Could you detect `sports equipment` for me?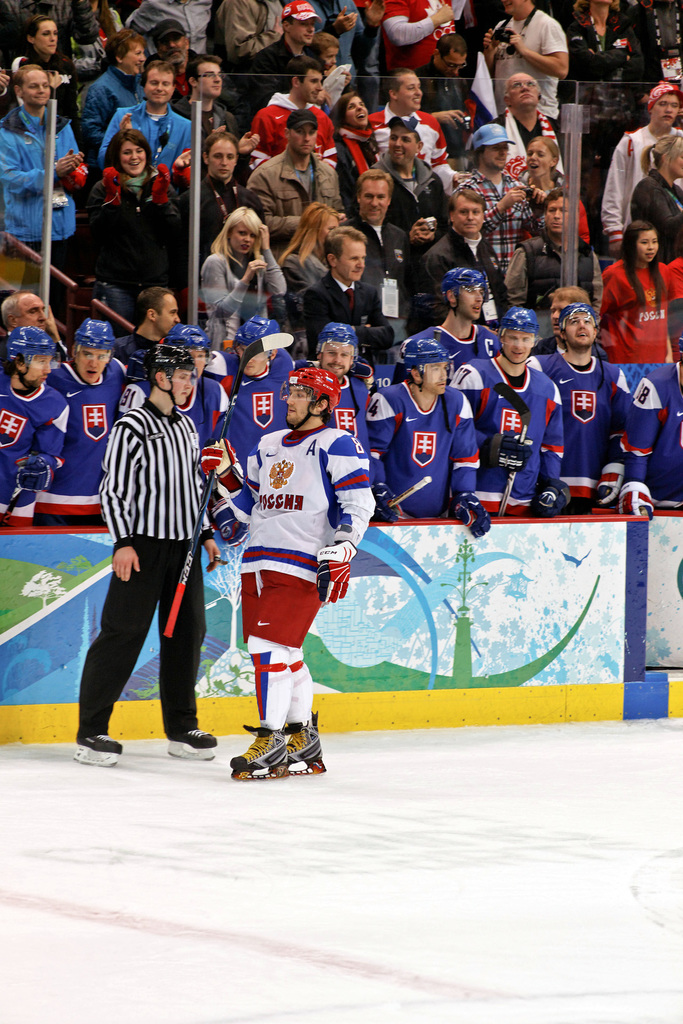
Detection result: rect(497, 305, 539, 364).
